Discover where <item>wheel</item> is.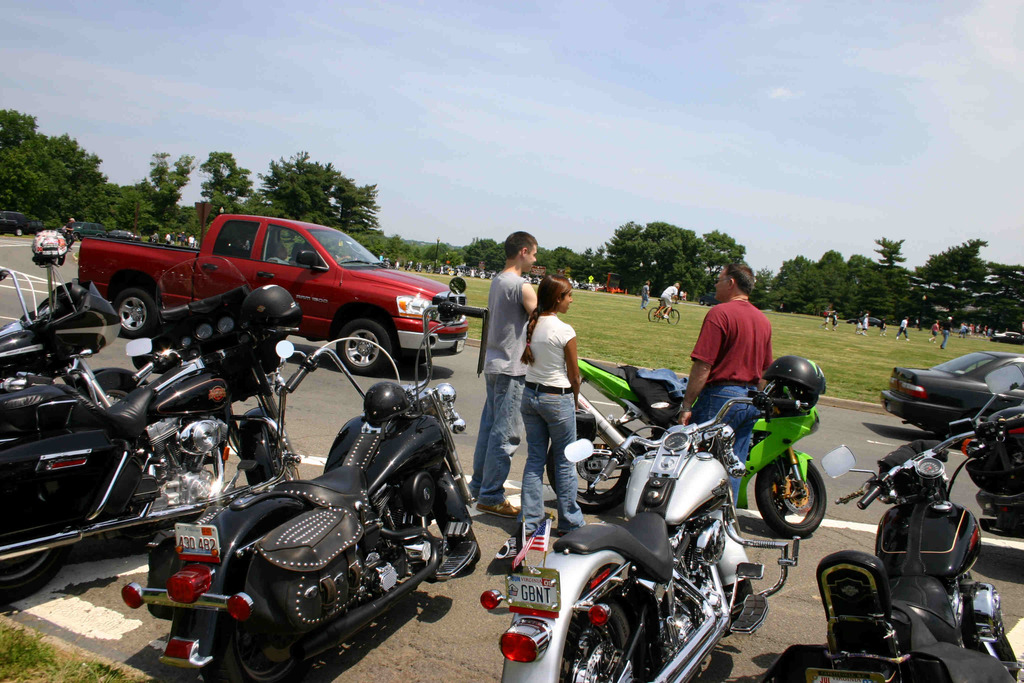
Discovered at bbox=(566, 599, 651, 682).
